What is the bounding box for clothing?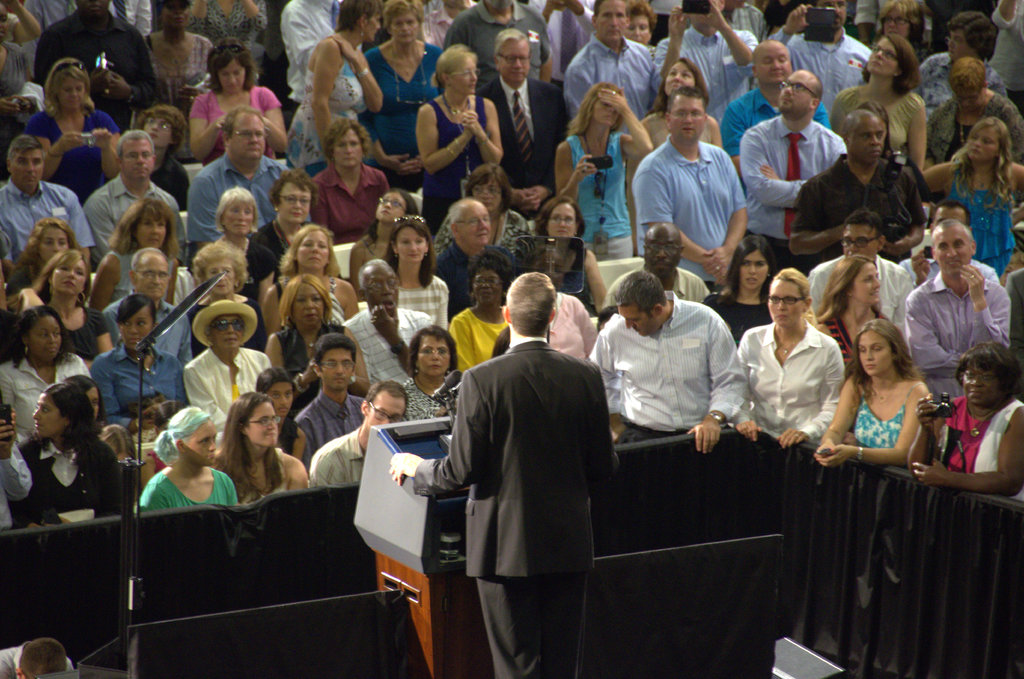
(0,358,91,450).
